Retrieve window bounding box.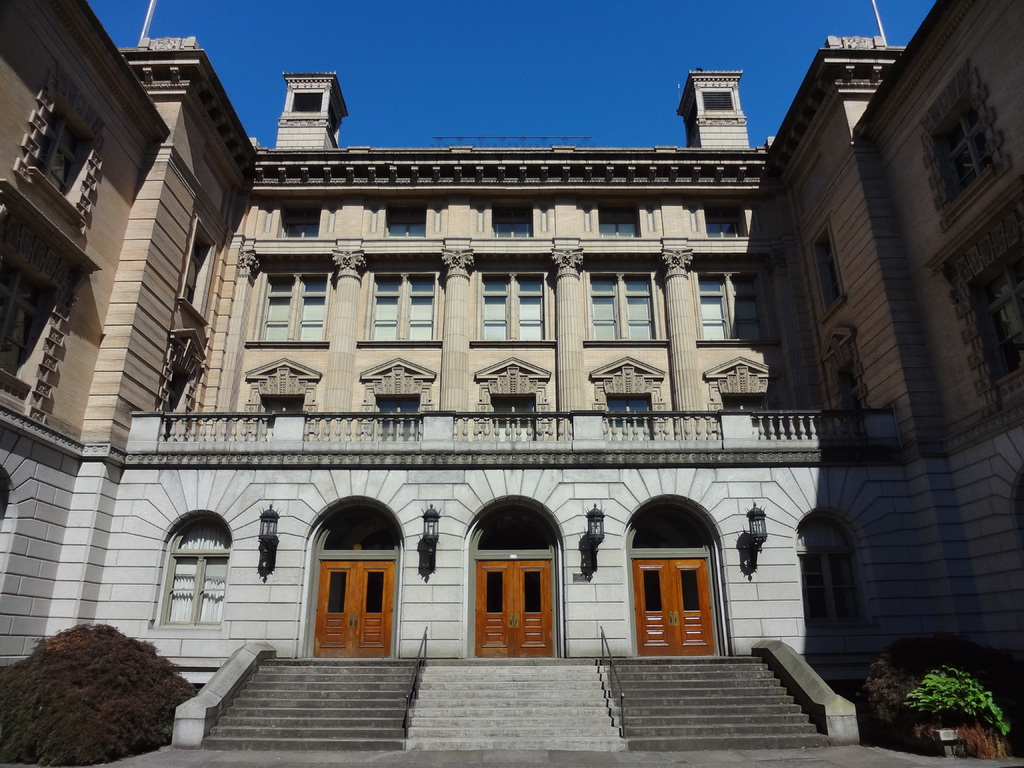
Bounding box: l=0, t=258, r=50, b=383.
